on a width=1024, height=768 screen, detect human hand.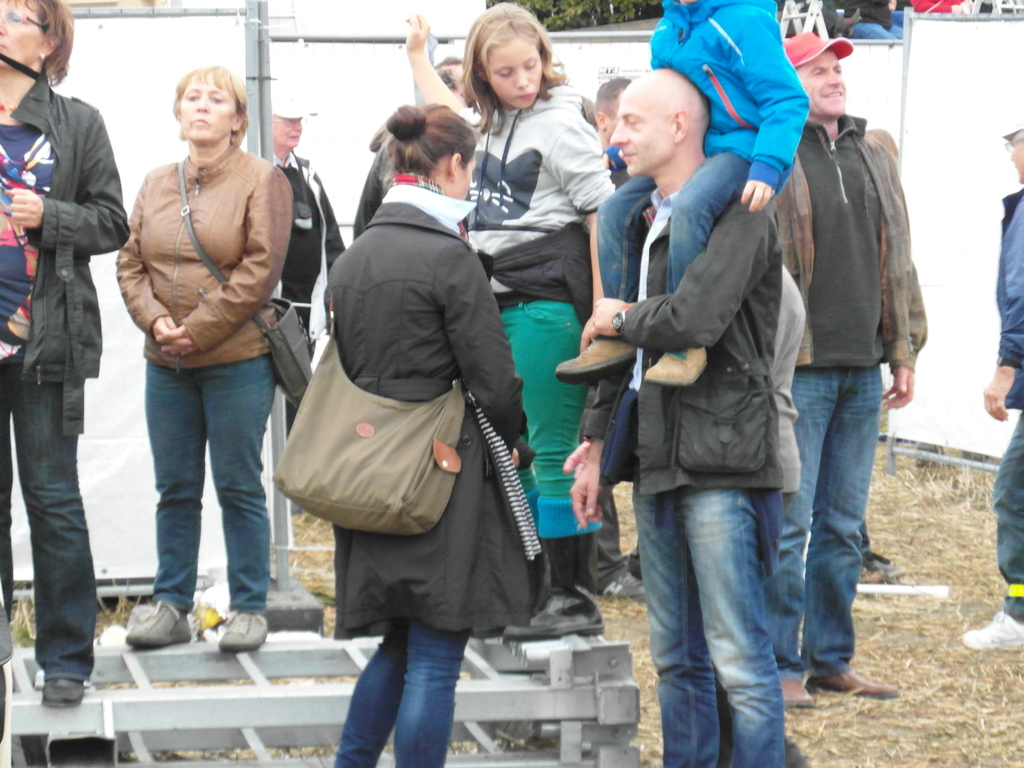
region(6, 186, 44, 228).
